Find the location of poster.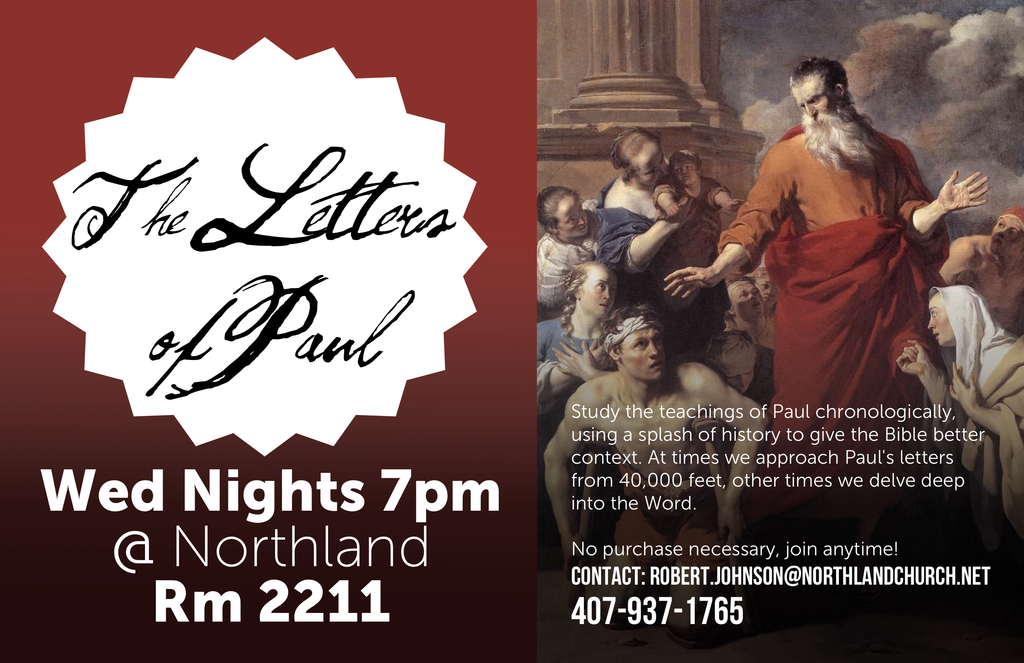
Location: 0,0,1023,662.
